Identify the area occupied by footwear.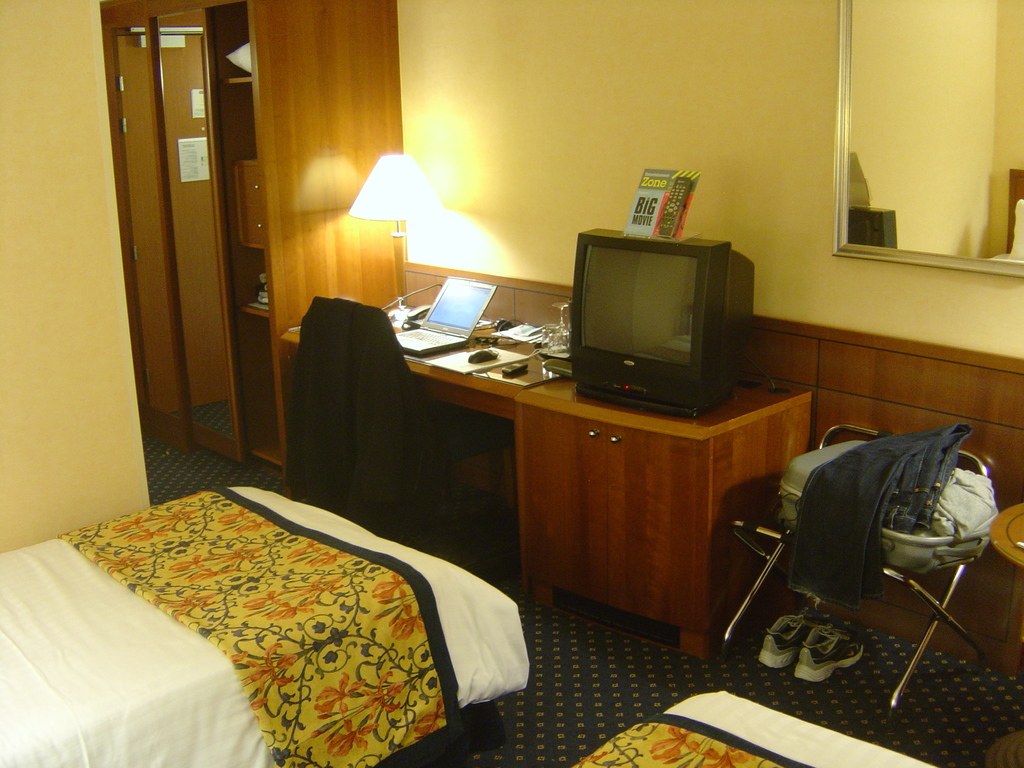
Area: detection(761, 609, 813, 665).
